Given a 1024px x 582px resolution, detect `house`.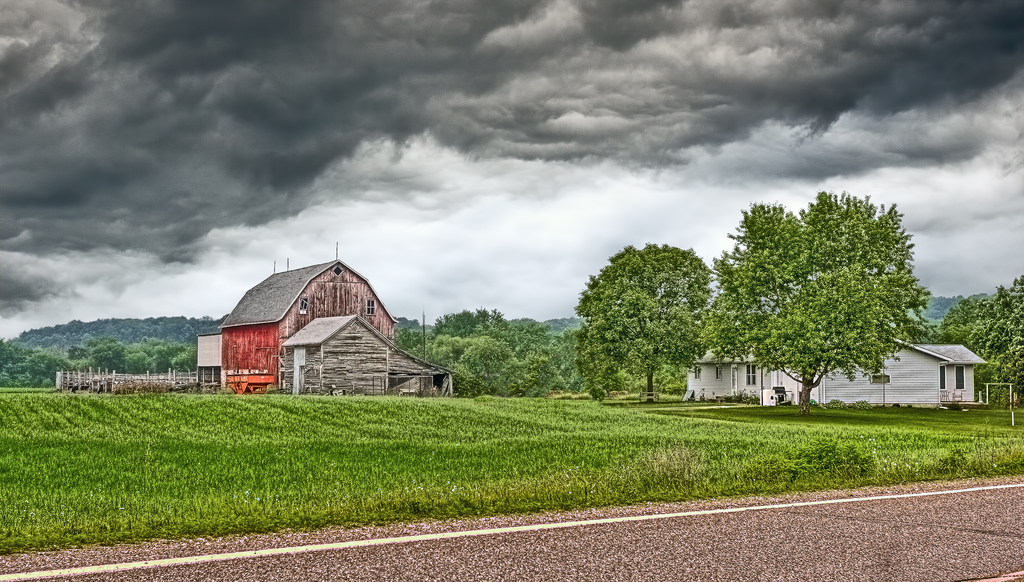
bbox=(216, 245, 464, 396).
